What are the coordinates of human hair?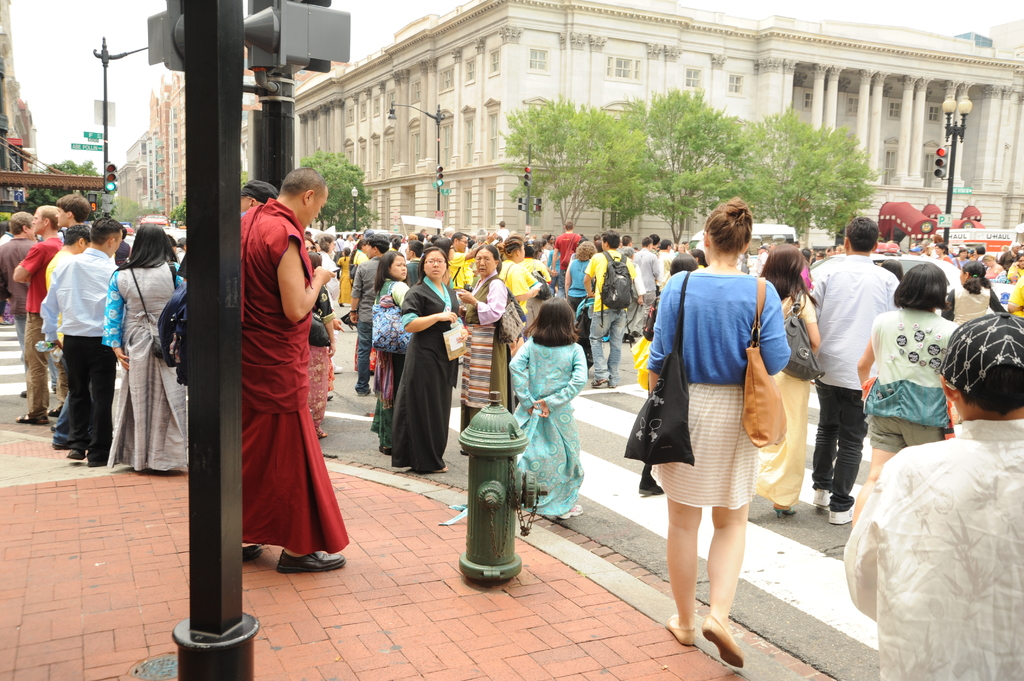
[961,364,1023,419].
